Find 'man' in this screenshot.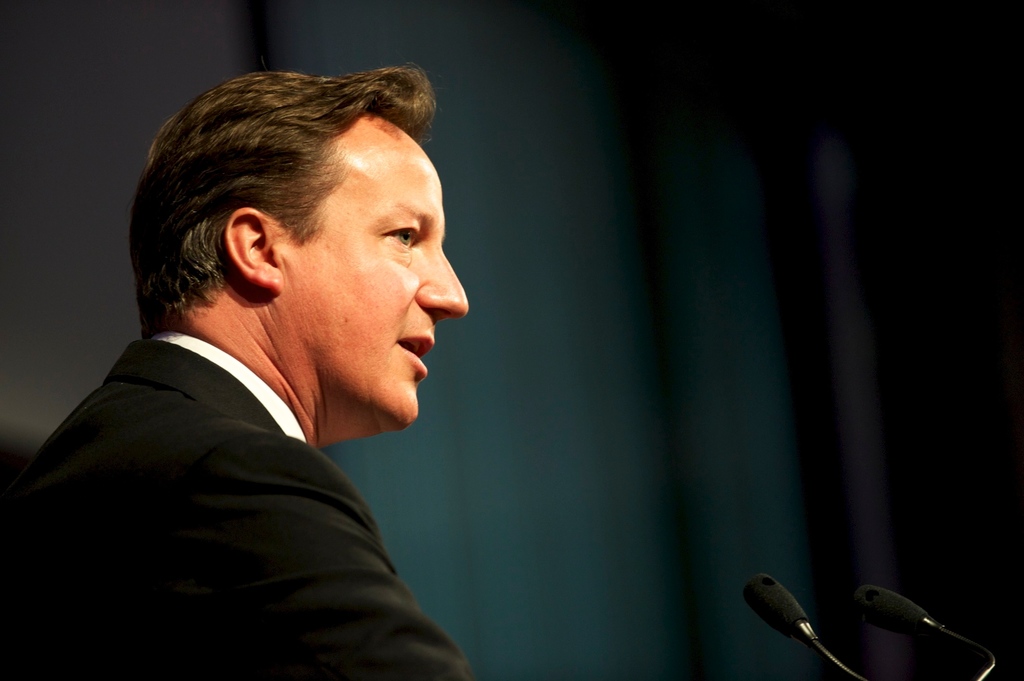
The bounding box for 'man' is x1=24, y1=80, x2=539, y2=669.
